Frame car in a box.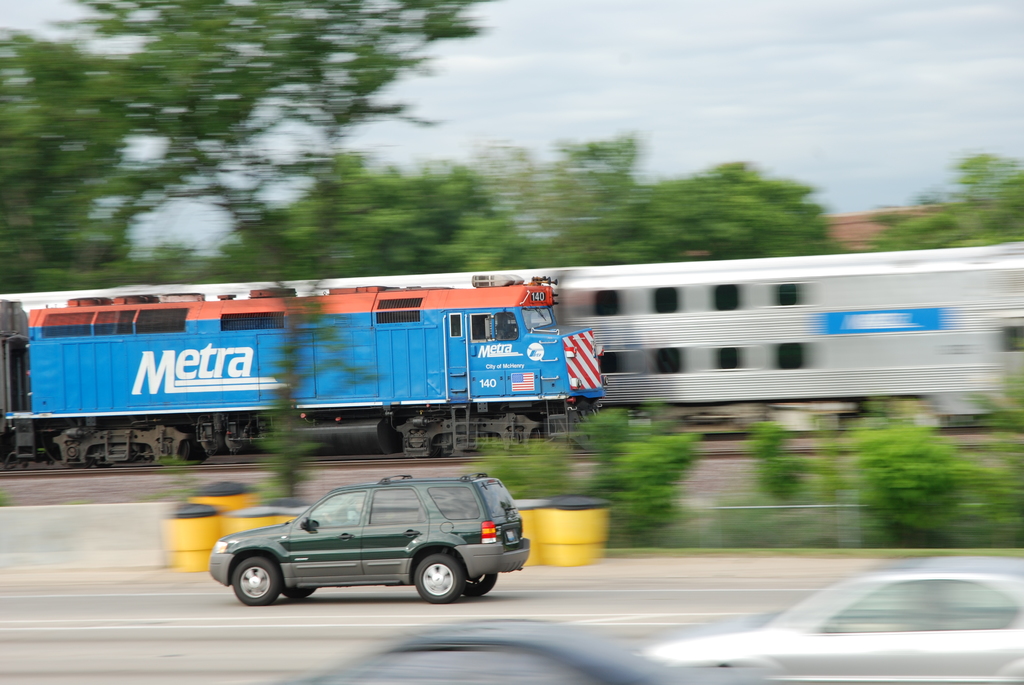
l=644, t=561, r=1023, b=684.
